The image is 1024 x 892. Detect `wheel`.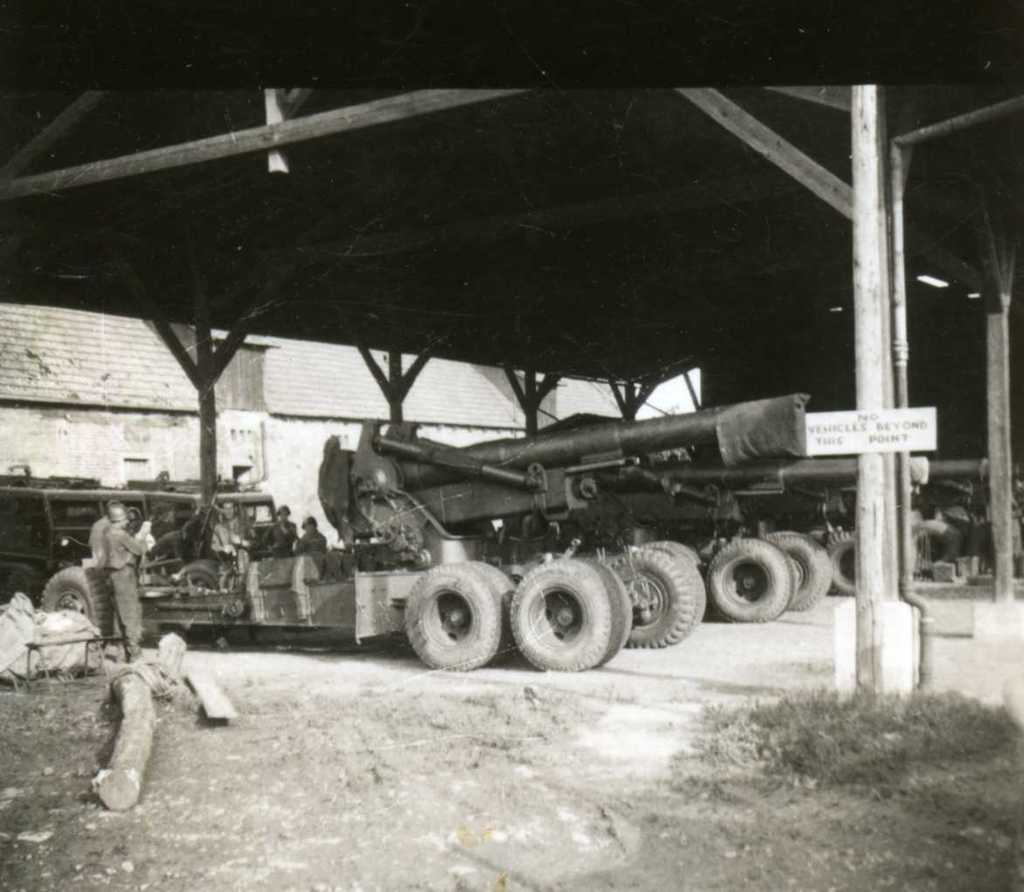
Detection: x1=826, y1=529, x2=854, y2=596.
